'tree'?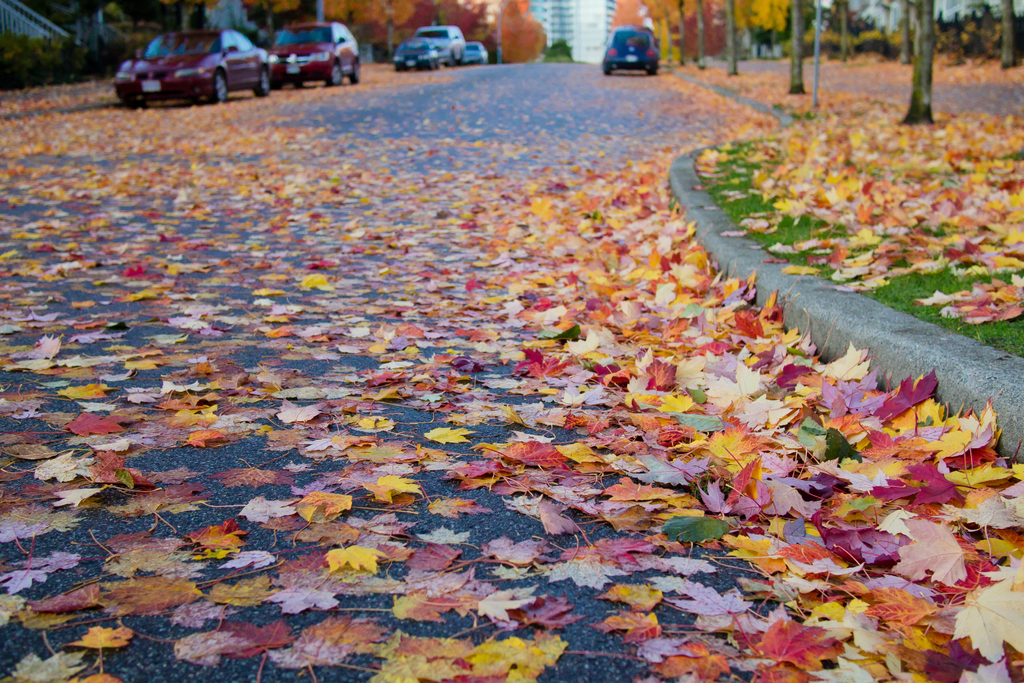
box=[540, 34, 572, 60]
